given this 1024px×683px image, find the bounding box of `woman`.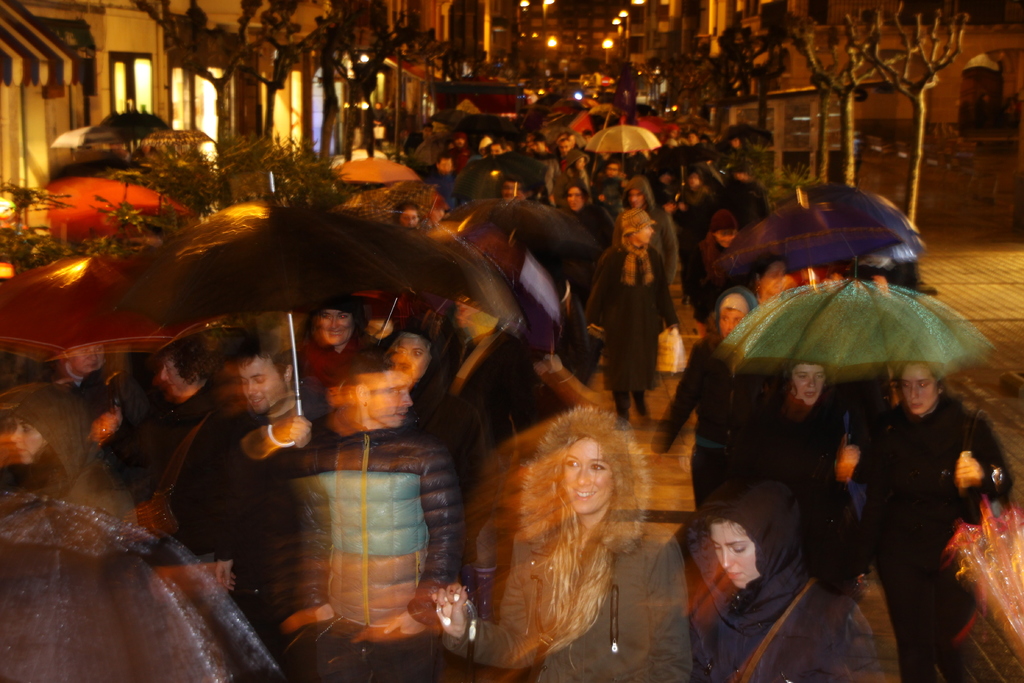
crop(10, 382, 139, 527).
